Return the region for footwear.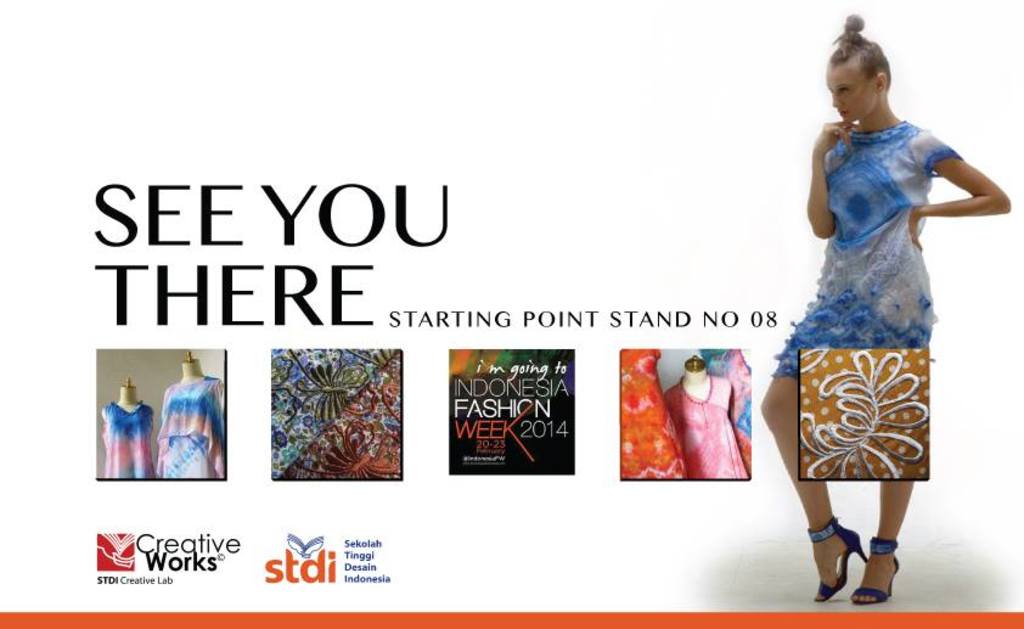
l=818, t=524, r=905, b=607.
